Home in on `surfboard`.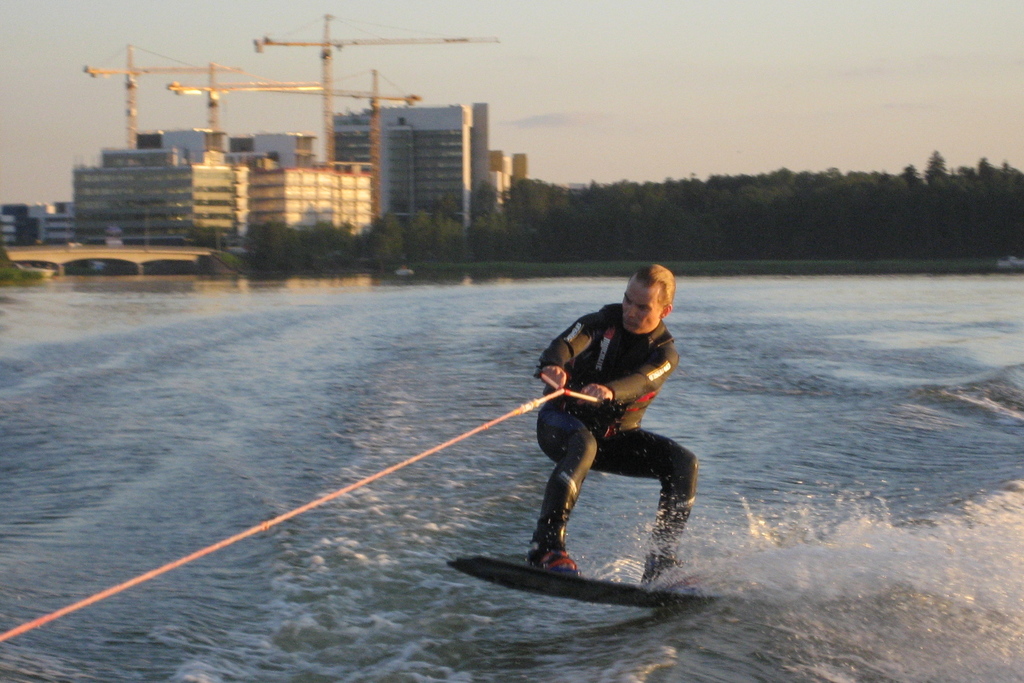
Homed in at crop(444, 552, 723, 611).
